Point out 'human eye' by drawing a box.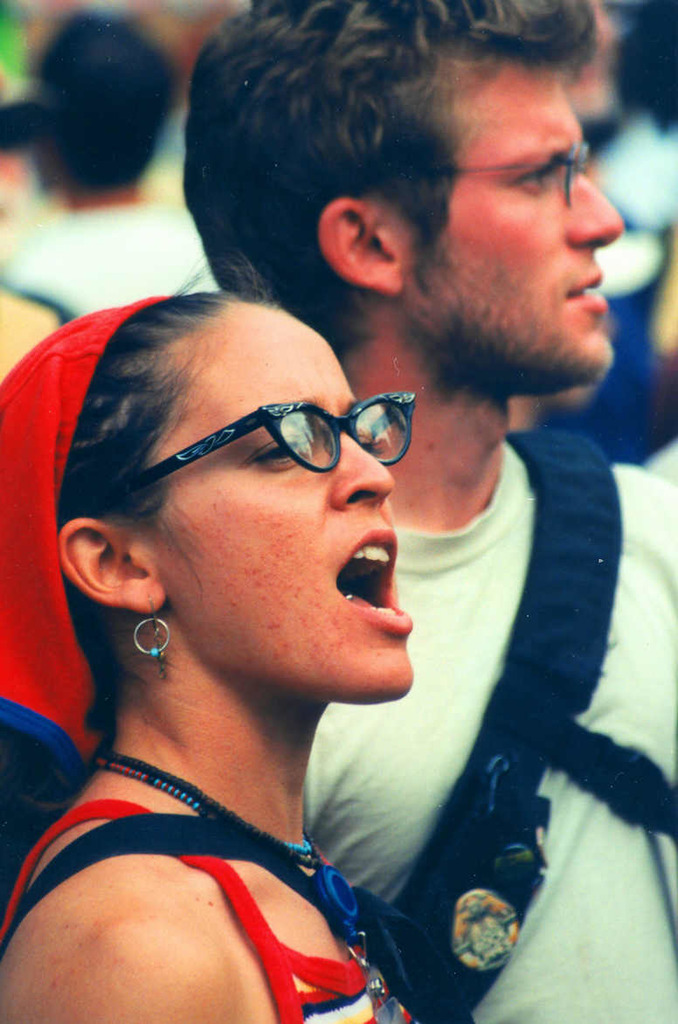
<box>246,432,310,470</box>.
